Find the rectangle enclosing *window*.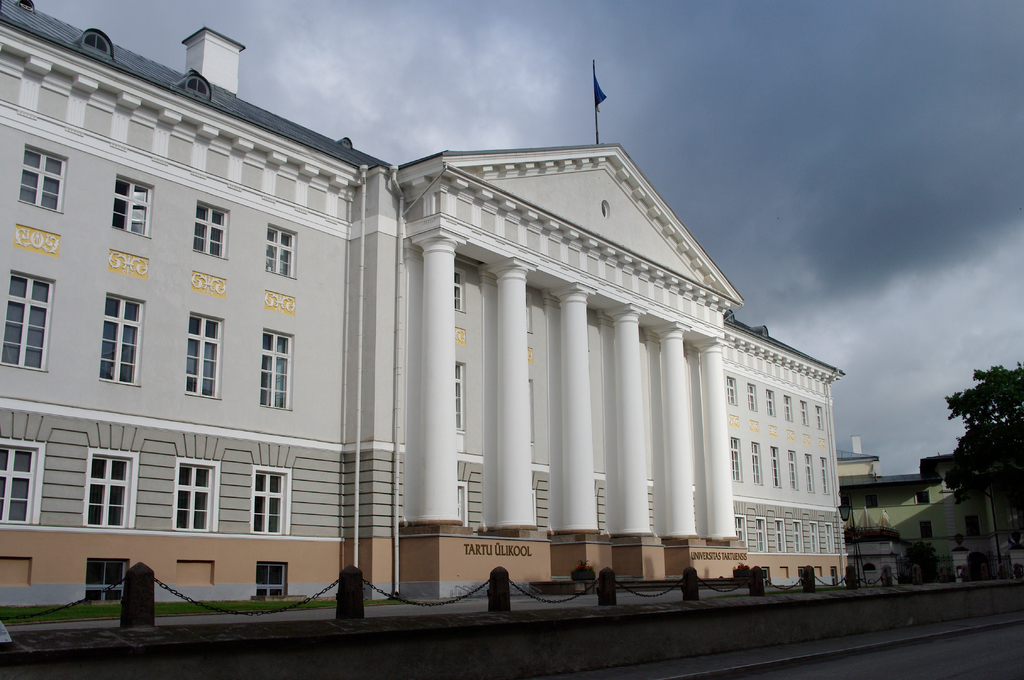
box=[767, 441, 778, 488].
